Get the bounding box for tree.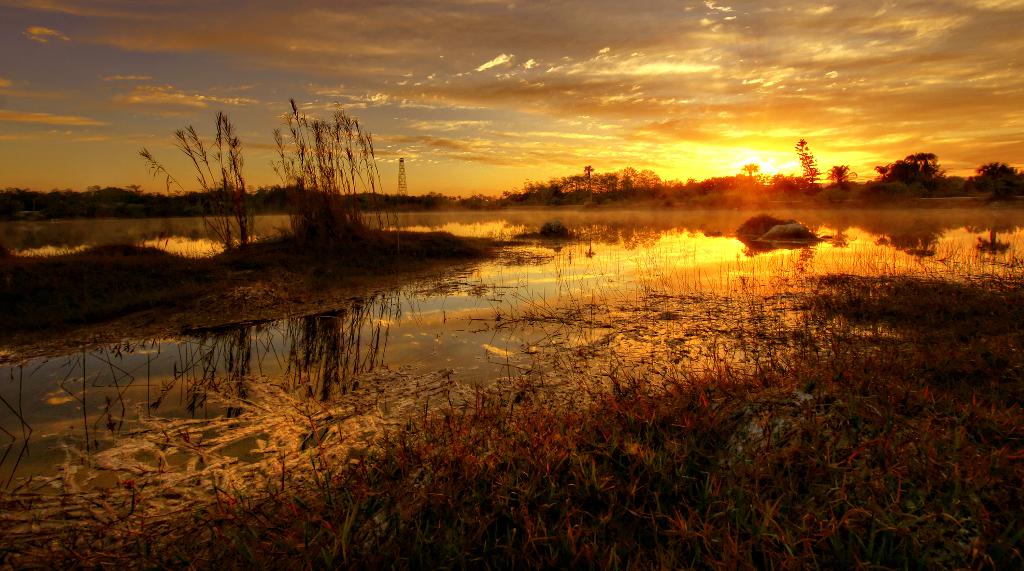
bbox=[740, 161, 761, 176].
